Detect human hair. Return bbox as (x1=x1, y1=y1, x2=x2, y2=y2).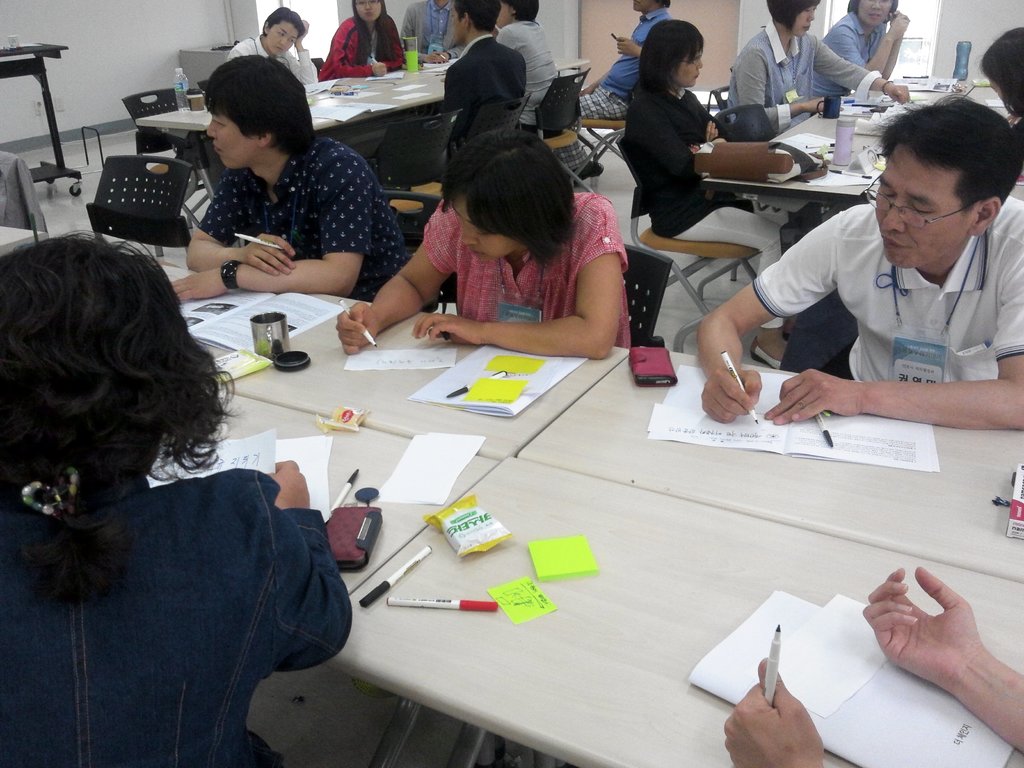
(x1=450, y1=0, x2=502, y2=35).
